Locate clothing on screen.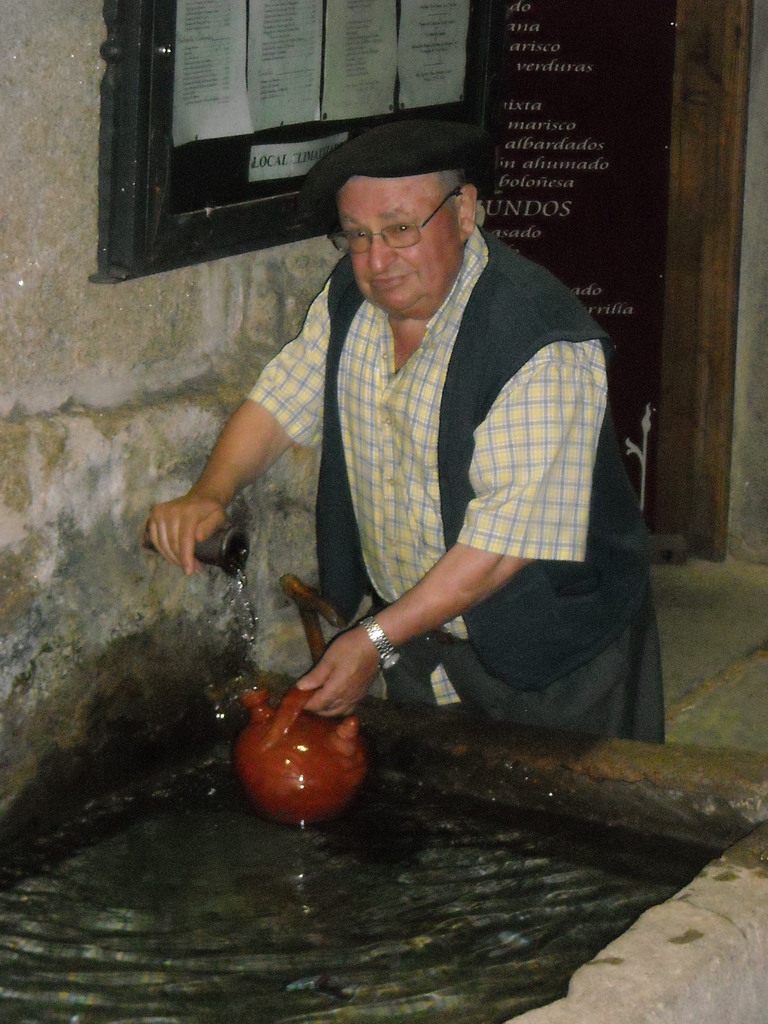
On screen at Rect(225, 209, 634, 730).
